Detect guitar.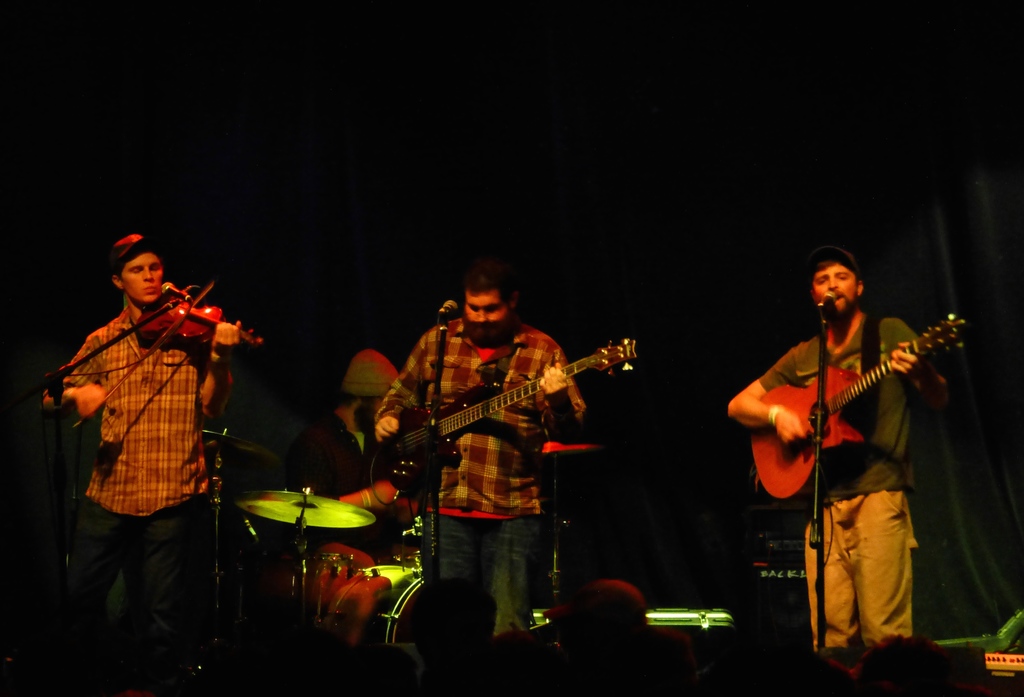
Detected at [x1=367, y1=325, x2=643, y2=494].
